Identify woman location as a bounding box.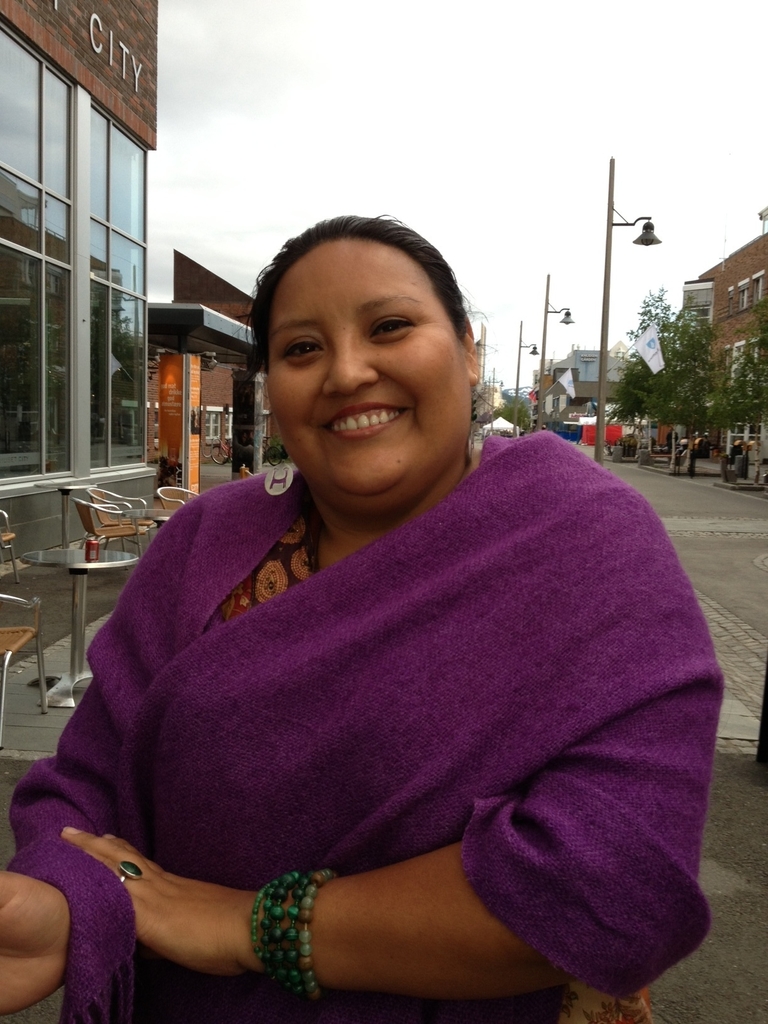
BBox(75, 217, 667, 1020).
